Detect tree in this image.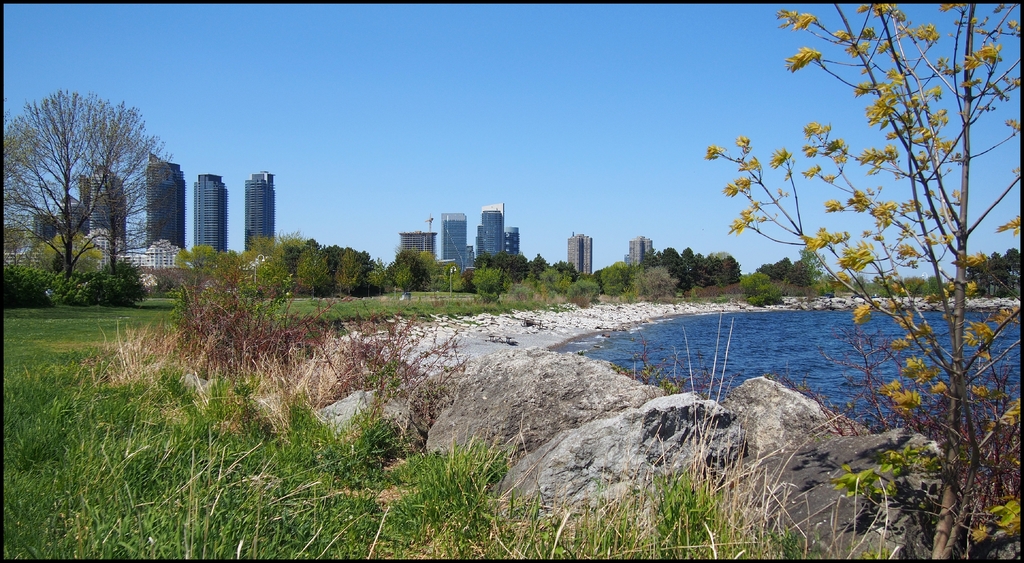
Detection: locate(394, 239, 444, 294).
